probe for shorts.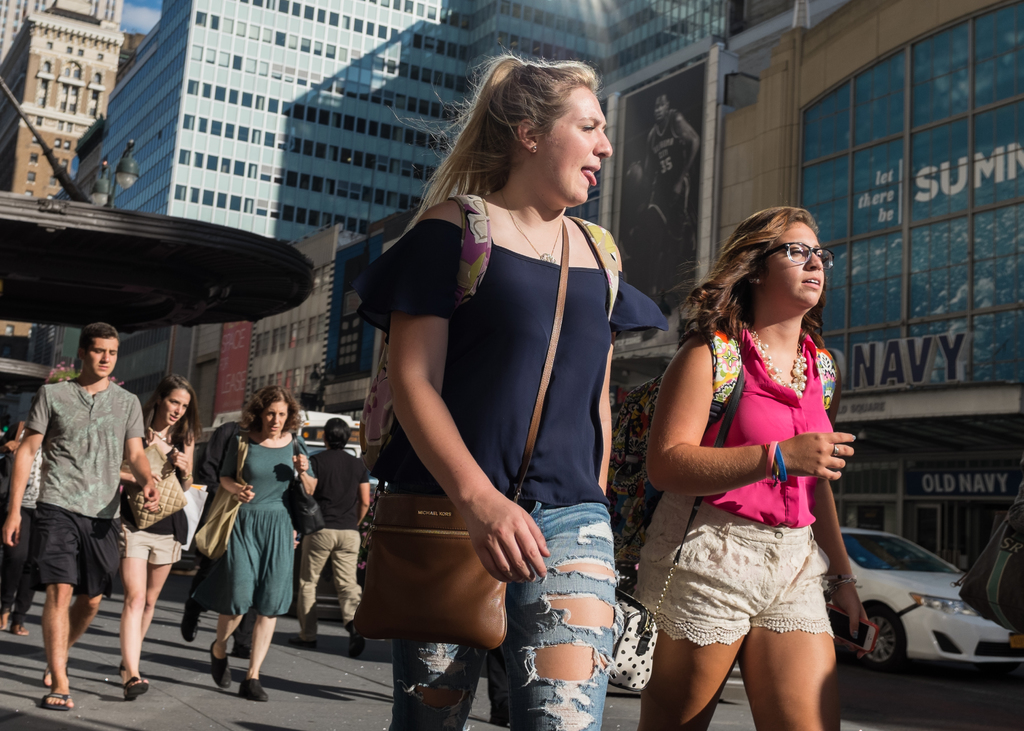
Probe result: (31,501,120,598).
